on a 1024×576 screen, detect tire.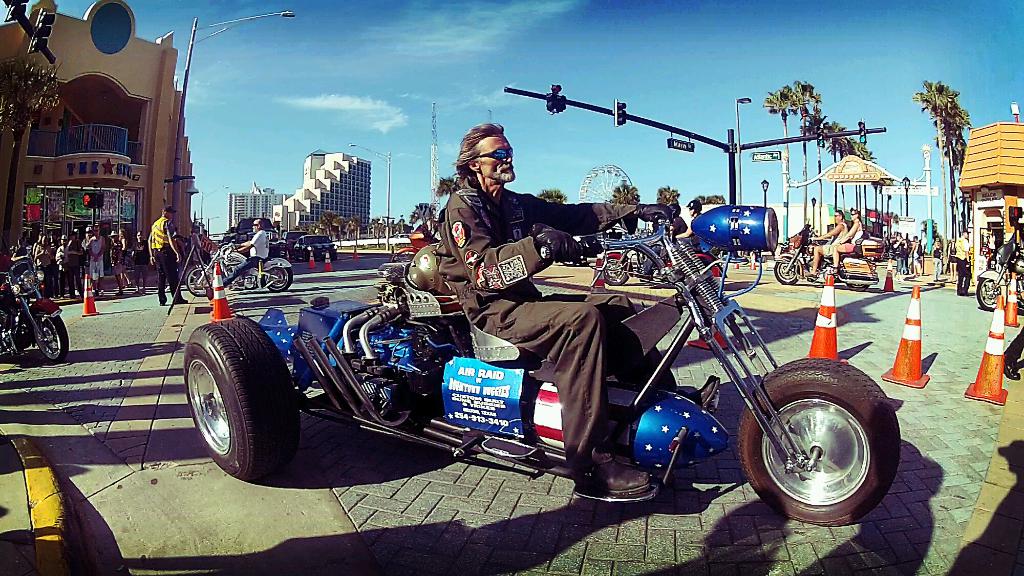
(732,358,902,527).
